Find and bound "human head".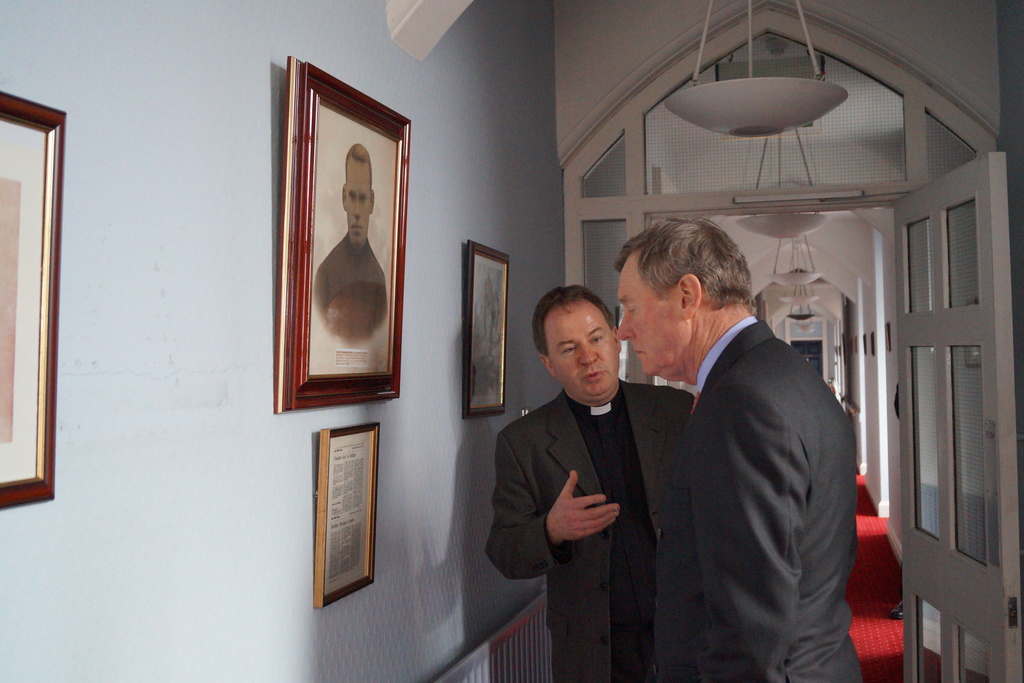
Bound: bbox=[610, 212, 753, 375].
